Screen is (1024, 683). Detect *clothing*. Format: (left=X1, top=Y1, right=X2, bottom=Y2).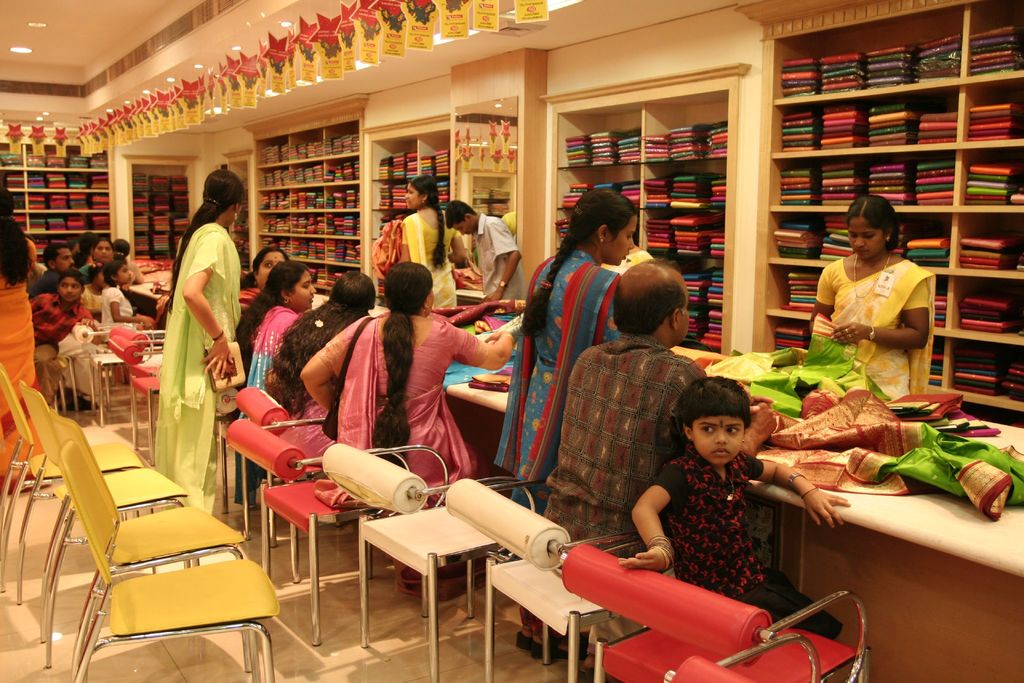
(left=368, top=213, right=468, bottom=310).
